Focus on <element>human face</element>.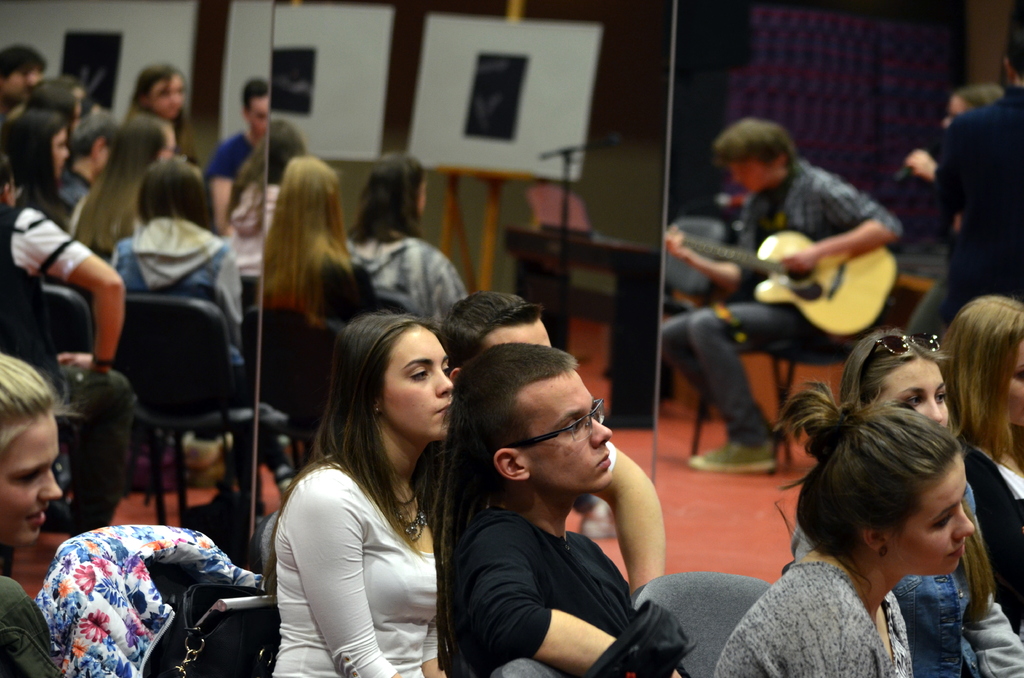
Focused at locate(378, 325, 453, 438).
